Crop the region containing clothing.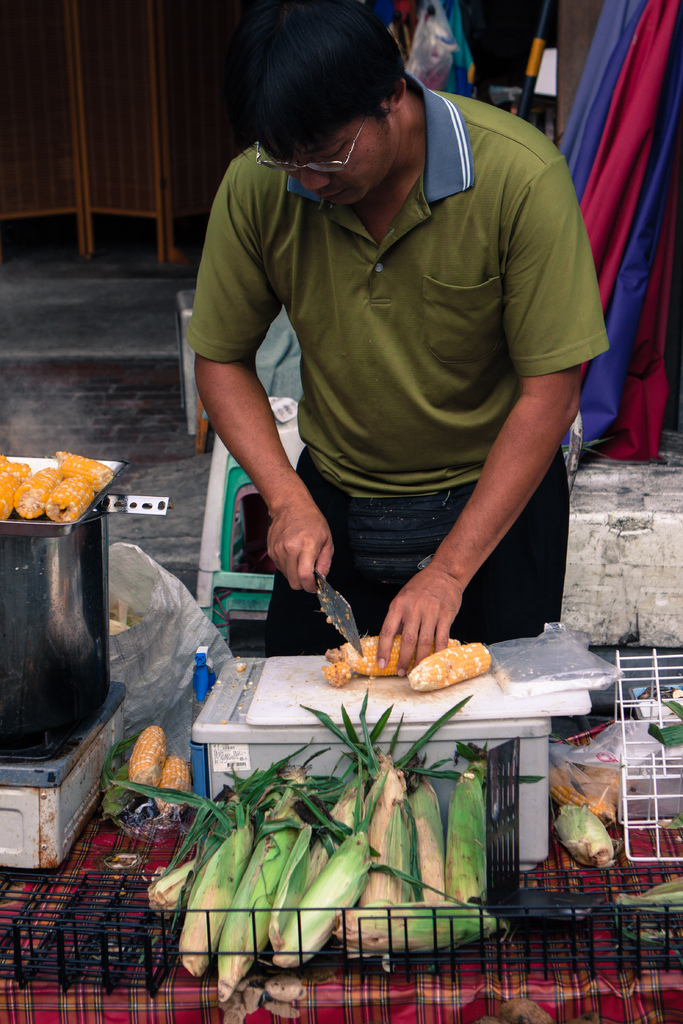
Crop region: l=186, t=40, r=600, b=677.
